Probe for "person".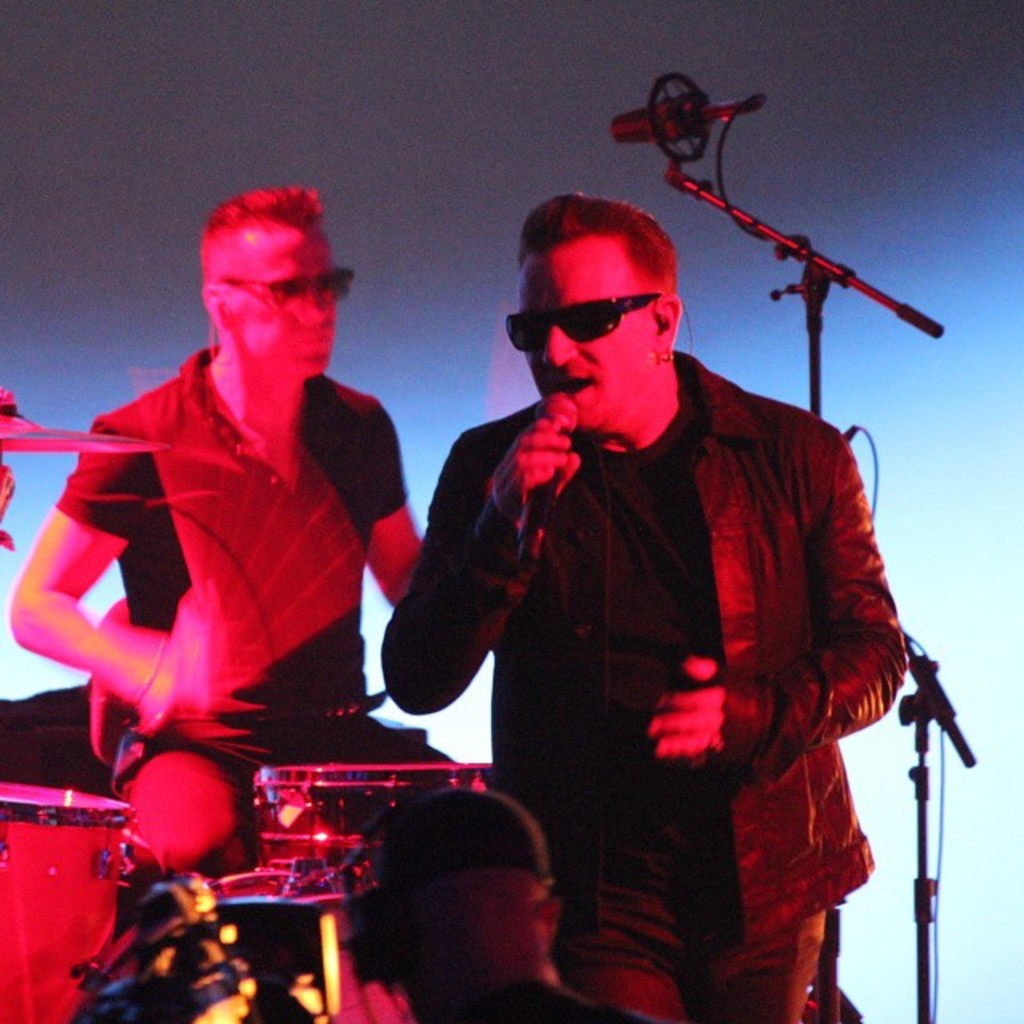
Probe result: detection(355, 178, 936, 1022).
